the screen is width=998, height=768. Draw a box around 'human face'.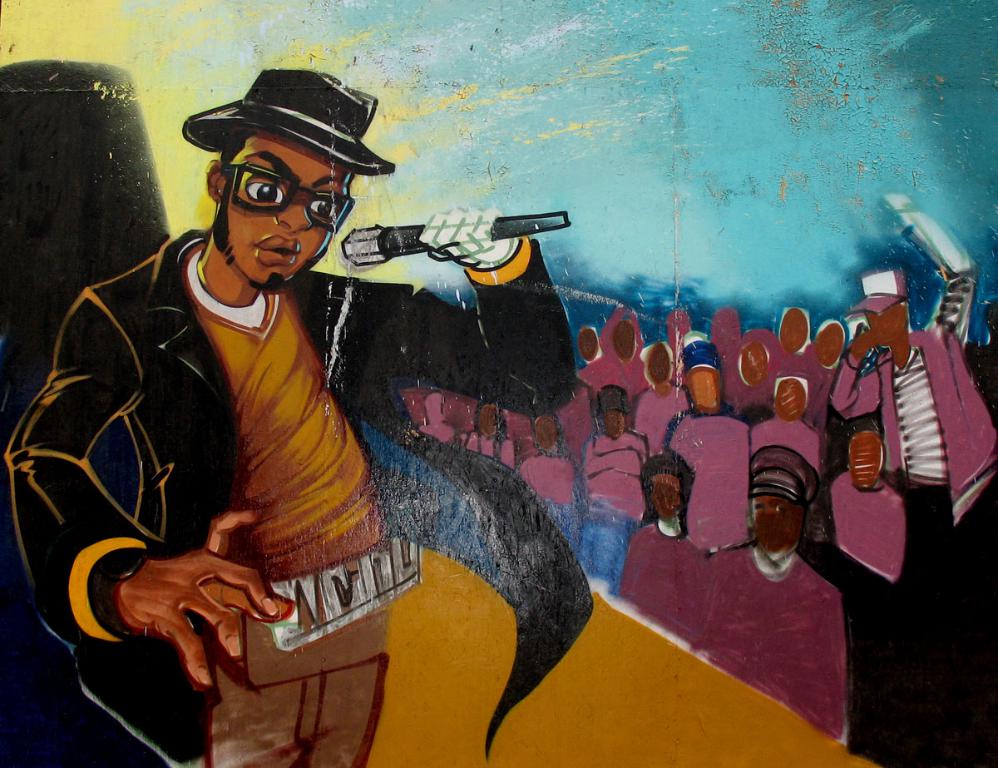
{"x1": 645, "y1": 341, "x2": 671, "y2": 387}.
